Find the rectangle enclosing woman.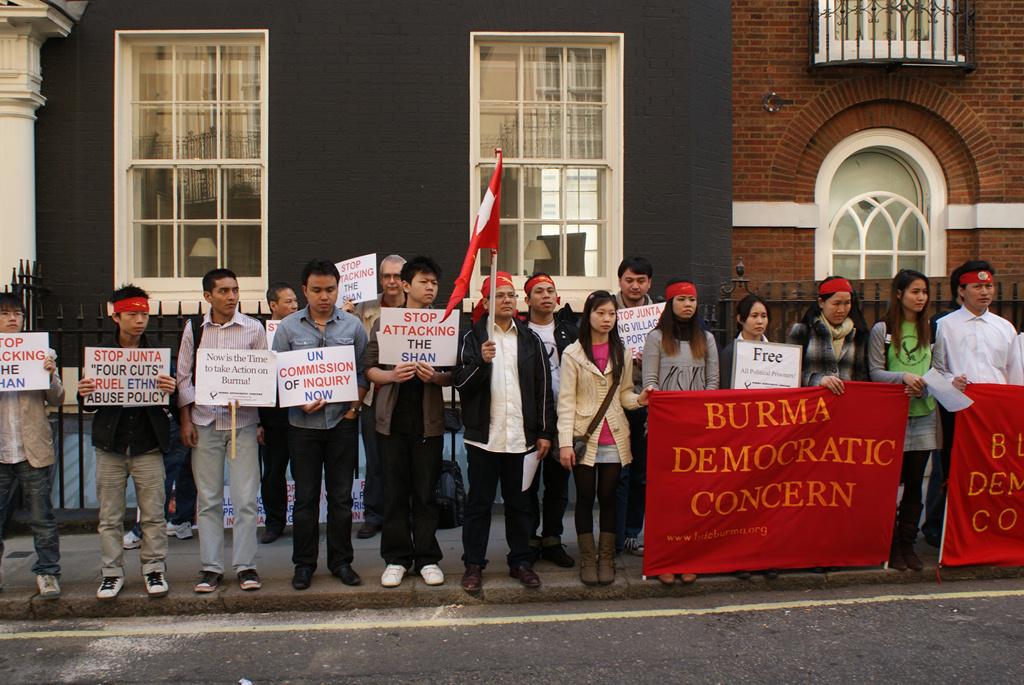
Rect(746, 295, 808, 392).
